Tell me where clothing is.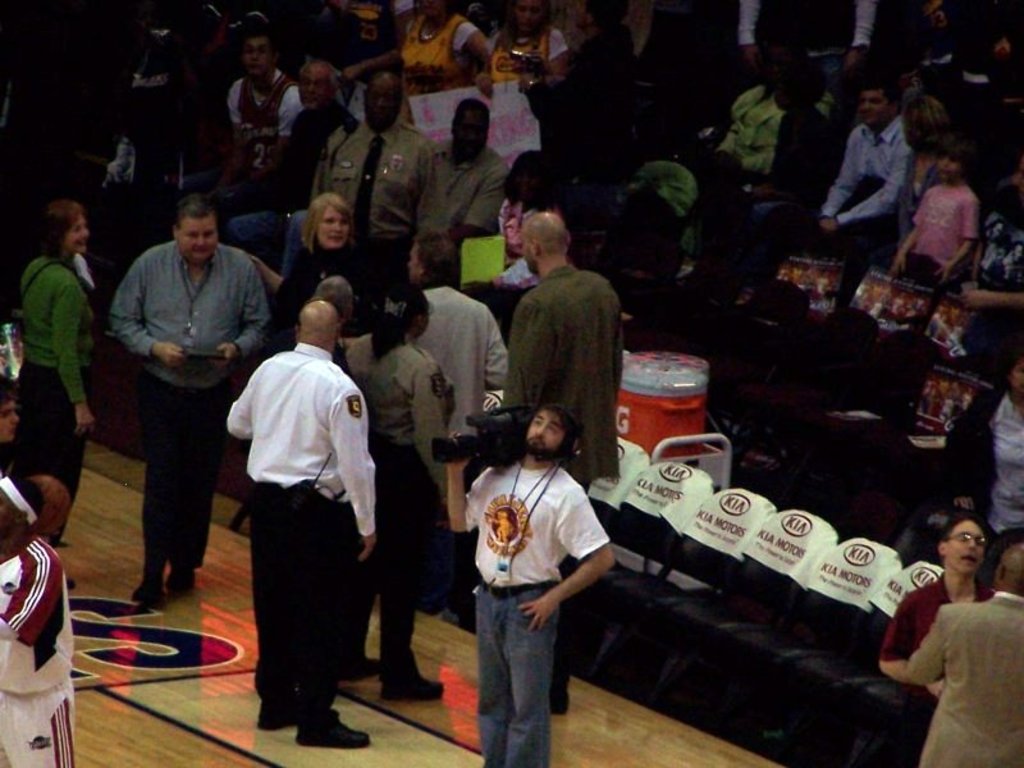
clothing is at [x1=950, y1=389, x2=1023, y2=529].
